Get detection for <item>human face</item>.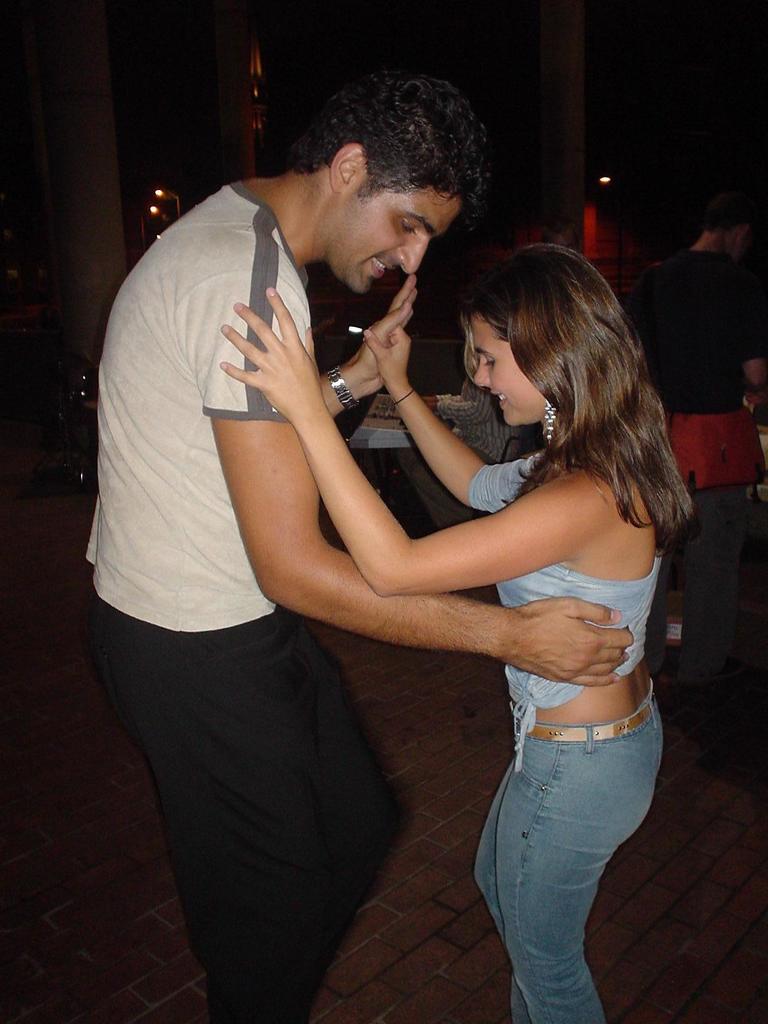
Detection: bbox=[467, 302, 557, 424].
